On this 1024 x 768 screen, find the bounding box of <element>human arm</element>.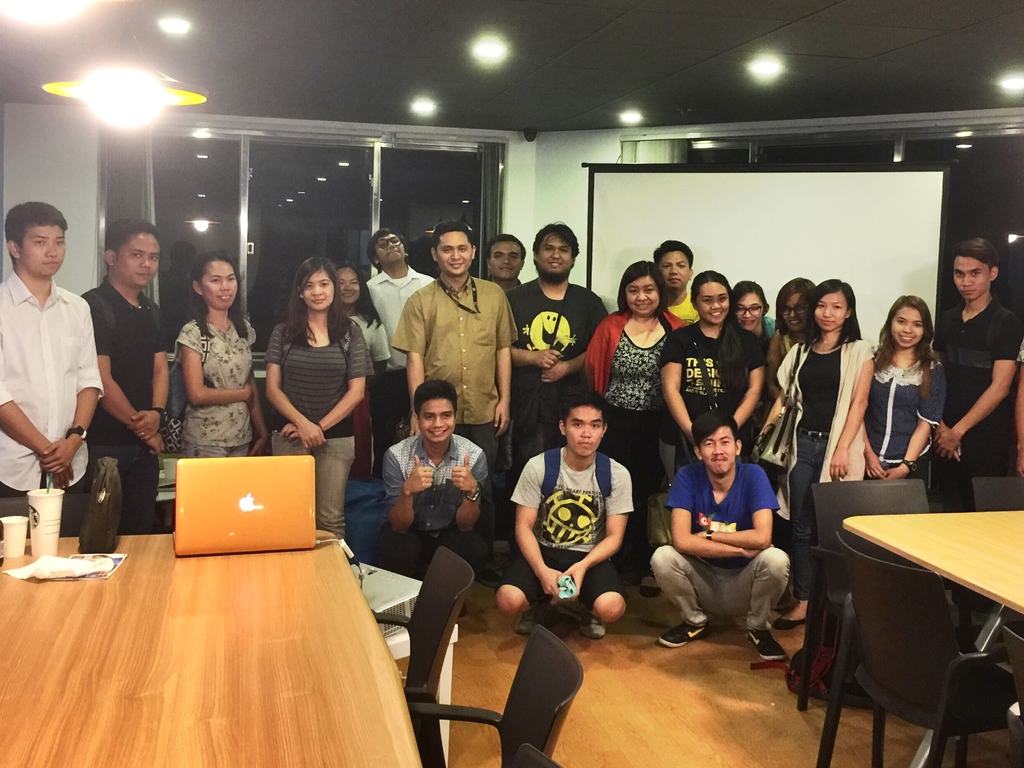
Bounding box: (513, 292, 563, 372).
